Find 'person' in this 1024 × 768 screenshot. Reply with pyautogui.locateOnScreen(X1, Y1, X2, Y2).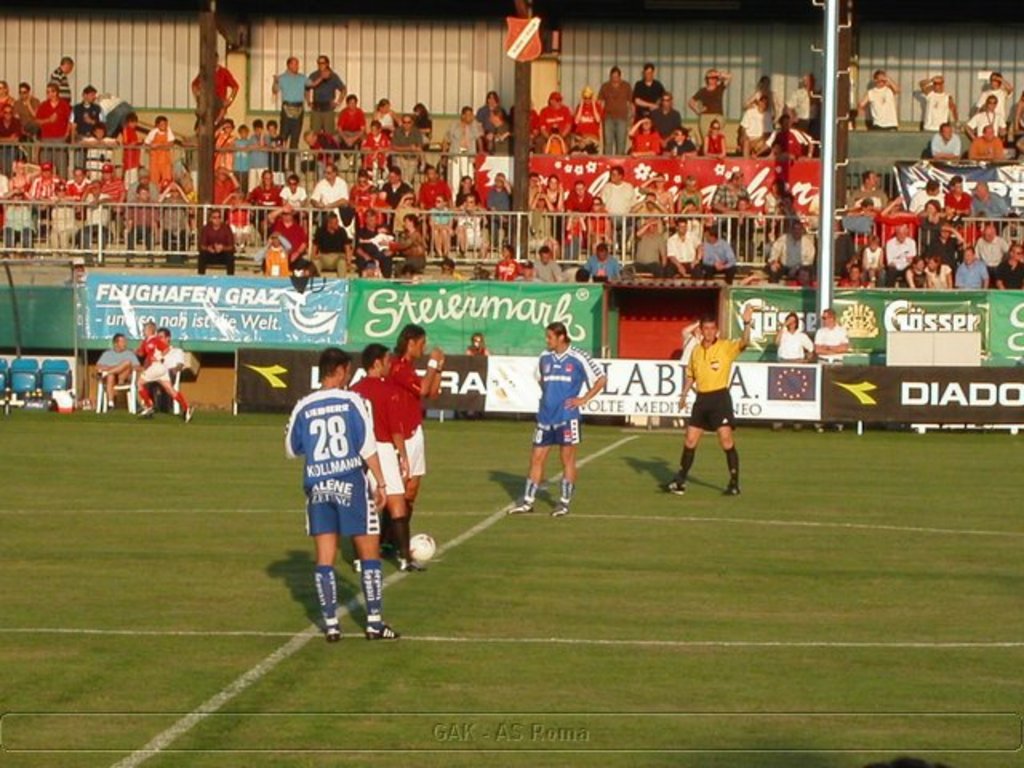
pyautogui.locateOnScreen(658, 307, 757, 496).
